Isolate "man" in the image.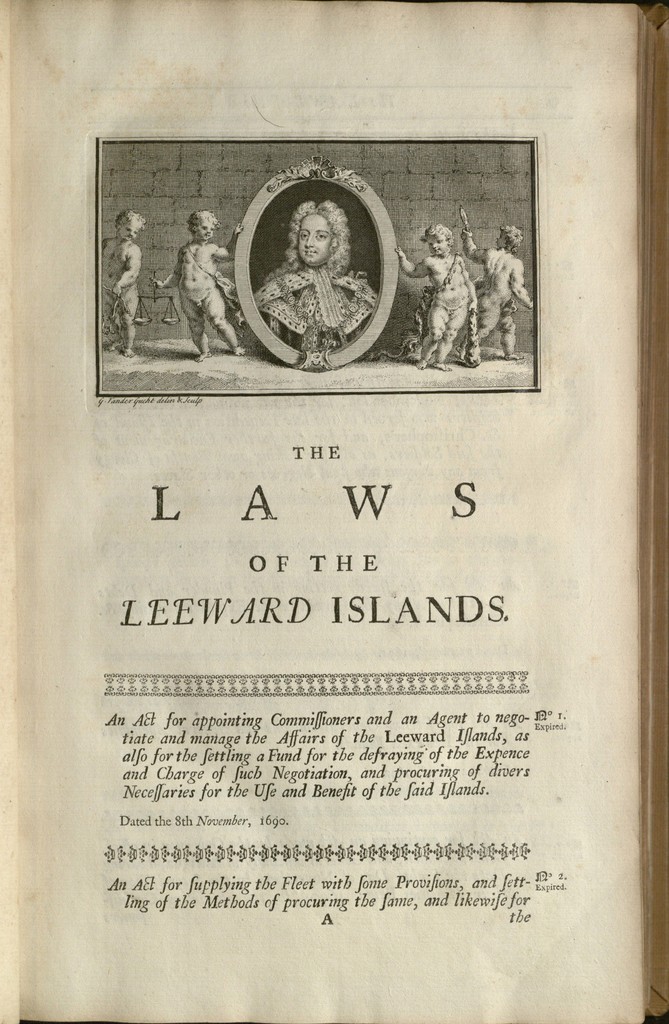
Isolated region: (252, 196, 383, 355).
